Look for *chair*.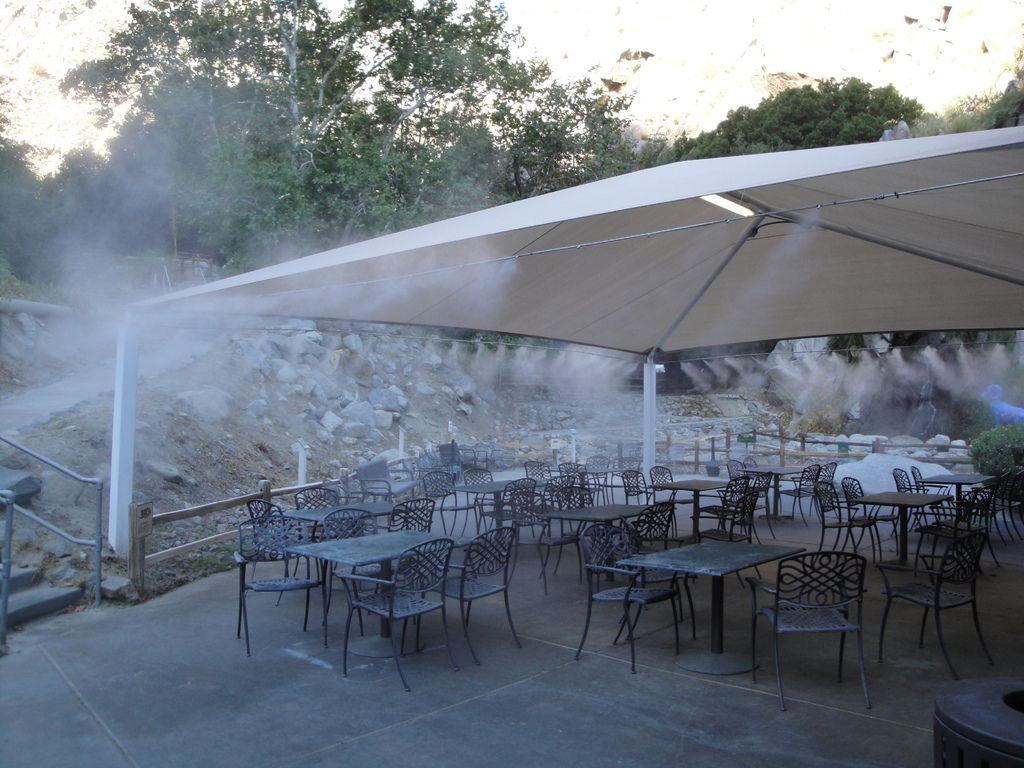
Found: BBox(571, 518, 681, 676).
